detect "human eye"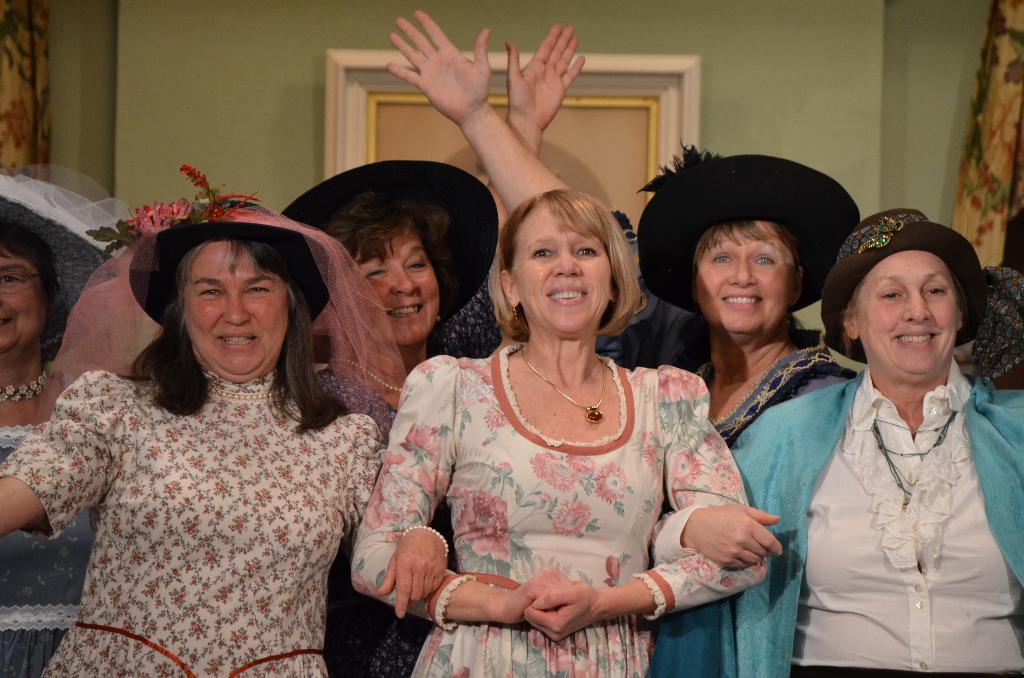
region(529, 245, 555, 260)
